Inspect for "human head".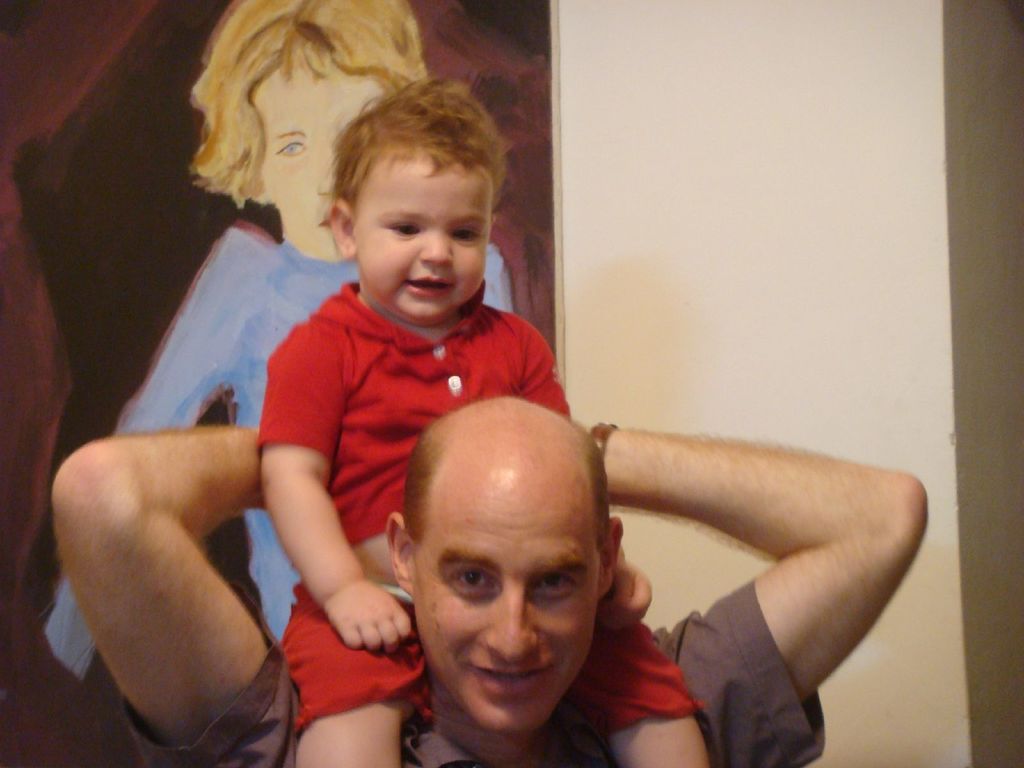
Inspection: [207,0,429,248].
